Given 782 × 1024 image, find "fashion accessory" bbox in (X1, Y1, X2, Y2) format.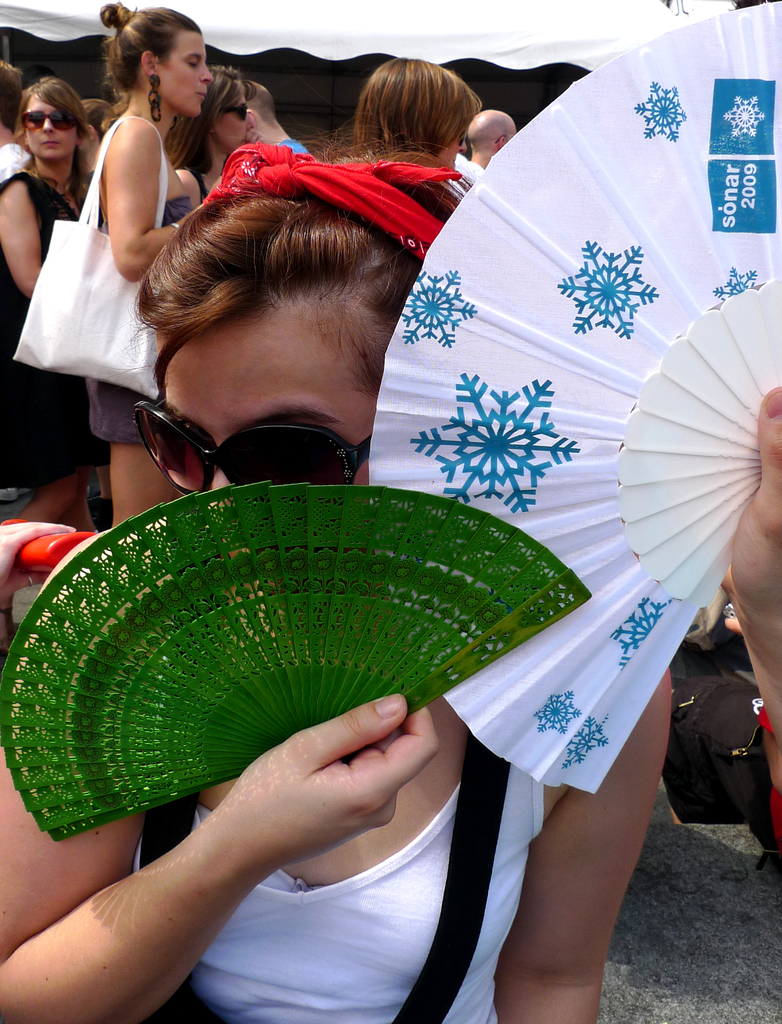
(0, 483, 593, 841).
